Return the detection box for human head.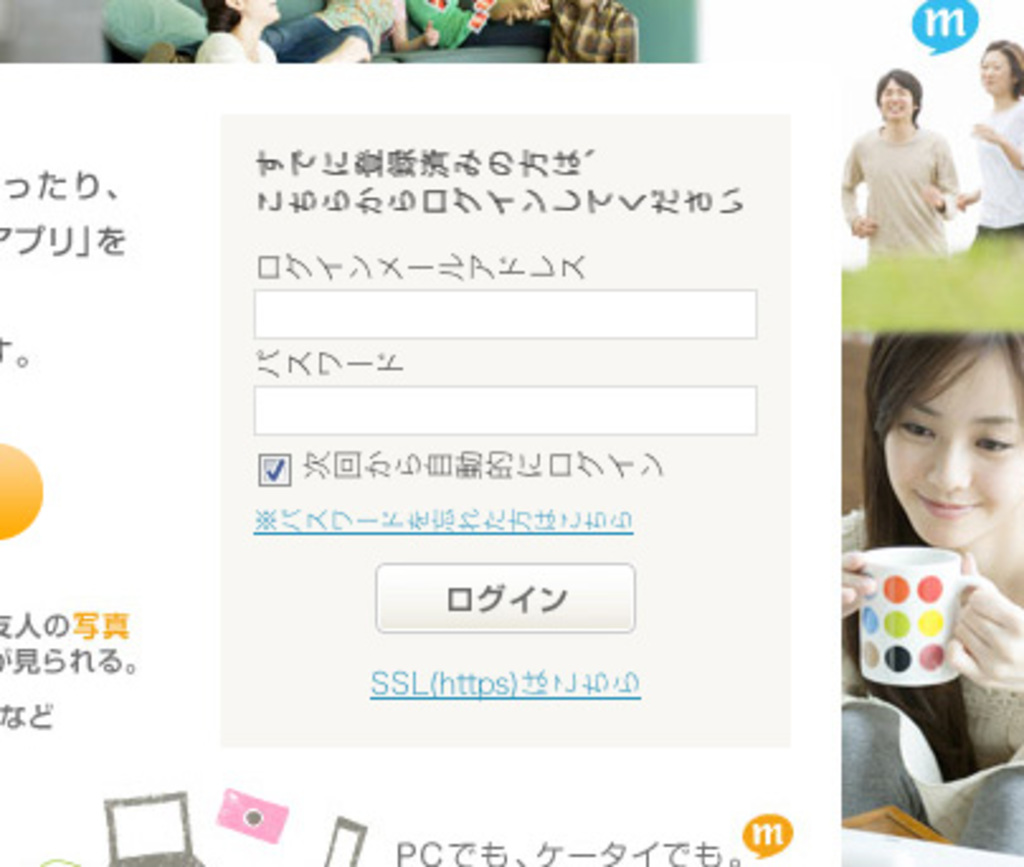
box=[882, 340, 1006, 512].
